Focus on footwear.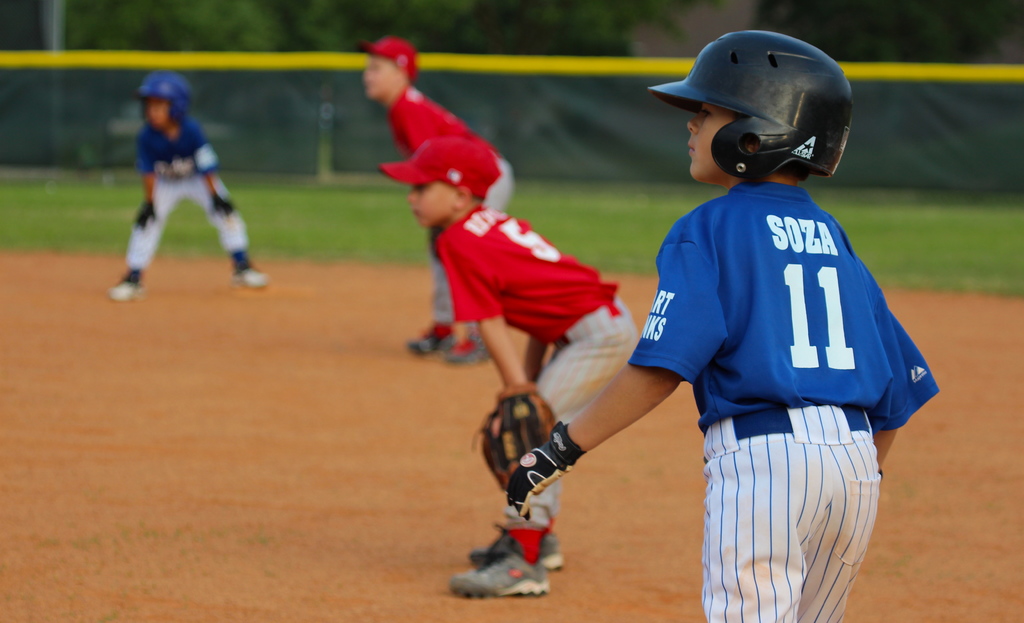
Focused at l=408, t=323, r=447, b=350.
